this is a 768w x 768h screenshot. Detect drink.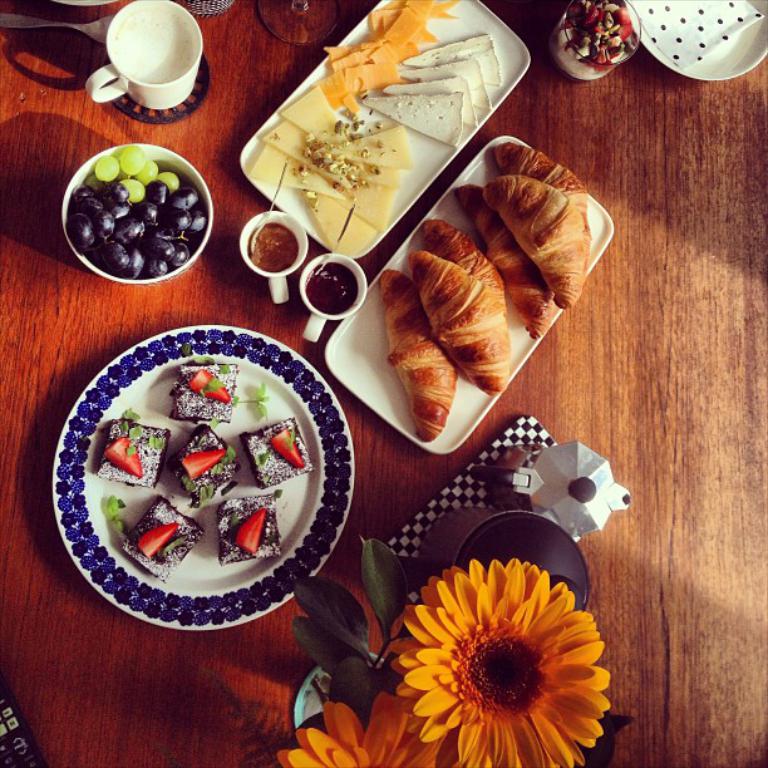
region(105, 5, 197, 85).
